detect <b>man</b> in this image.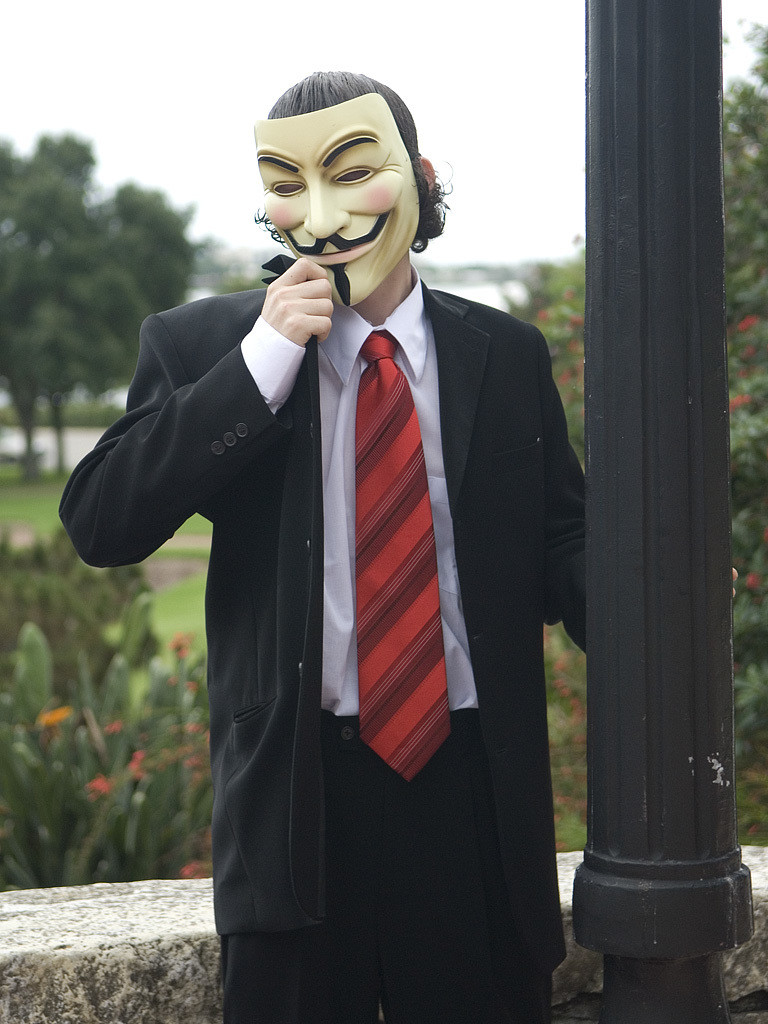
Detection: [left=153, top=8, right=593, bottom=1006].
